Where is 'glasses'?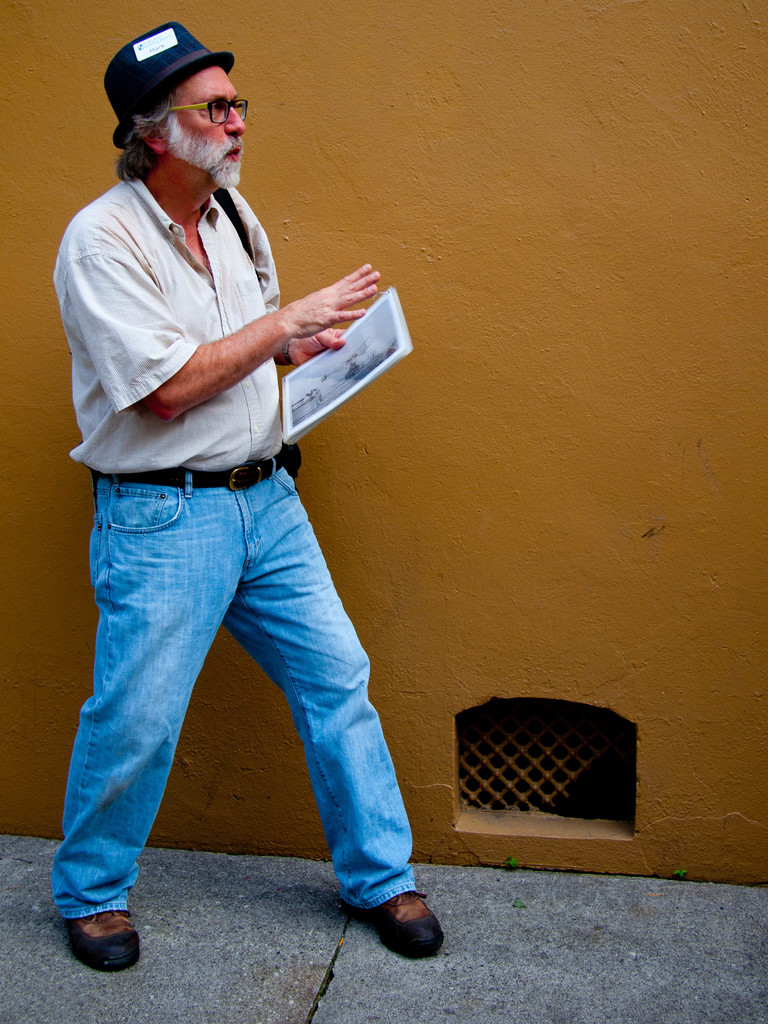
<region>171, 94, 249, 122</region>.
